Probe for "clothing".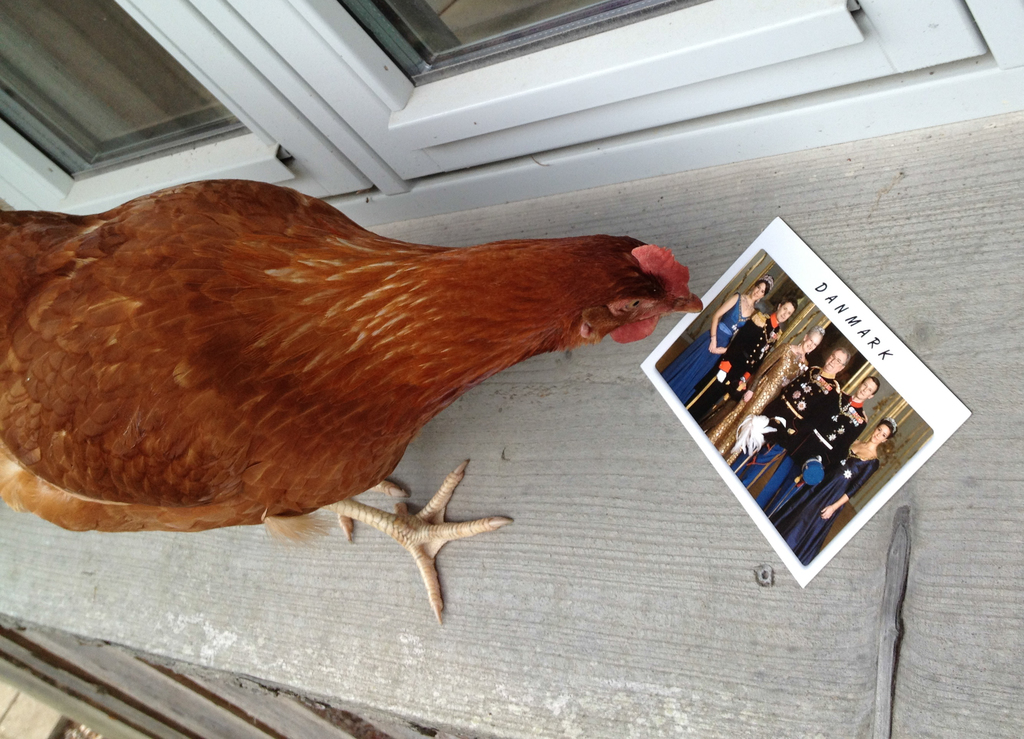
Probe result: x1=749, y1=388, x2=870, y2=527.
